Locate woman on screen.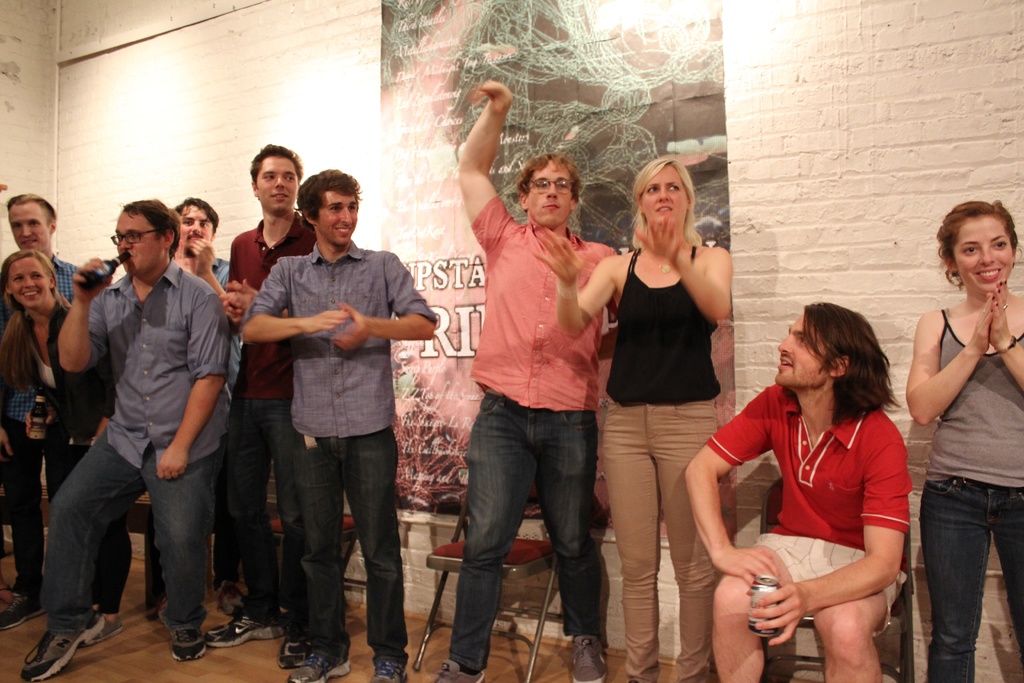
On screen at 531/157/735/682.
